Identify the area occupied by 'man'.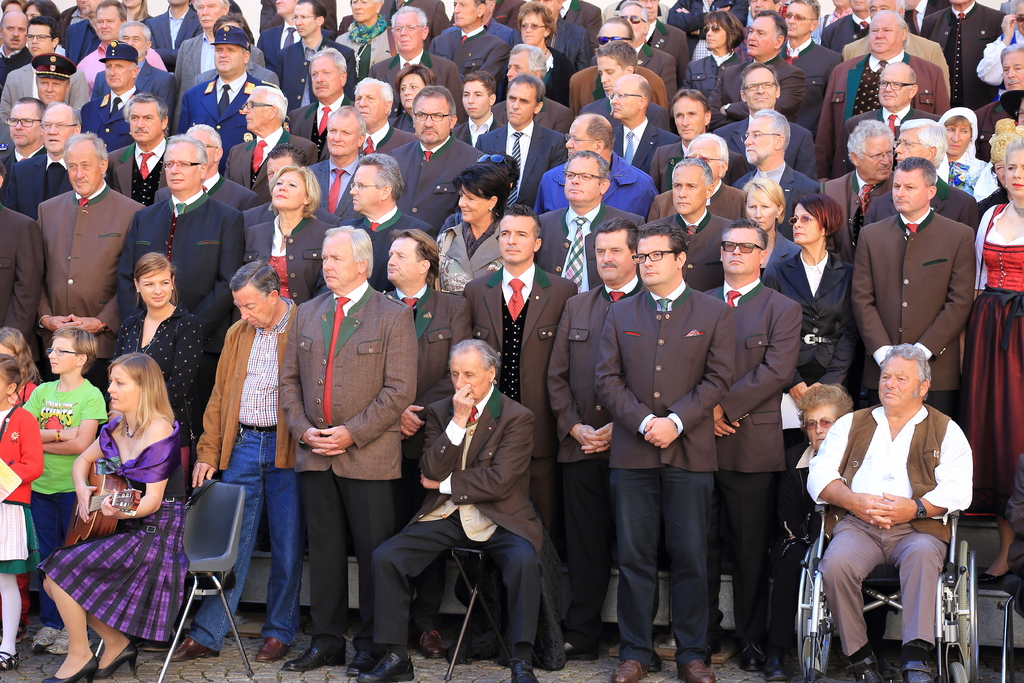
Area: left=345, top=72, right=419, bottom=152.
